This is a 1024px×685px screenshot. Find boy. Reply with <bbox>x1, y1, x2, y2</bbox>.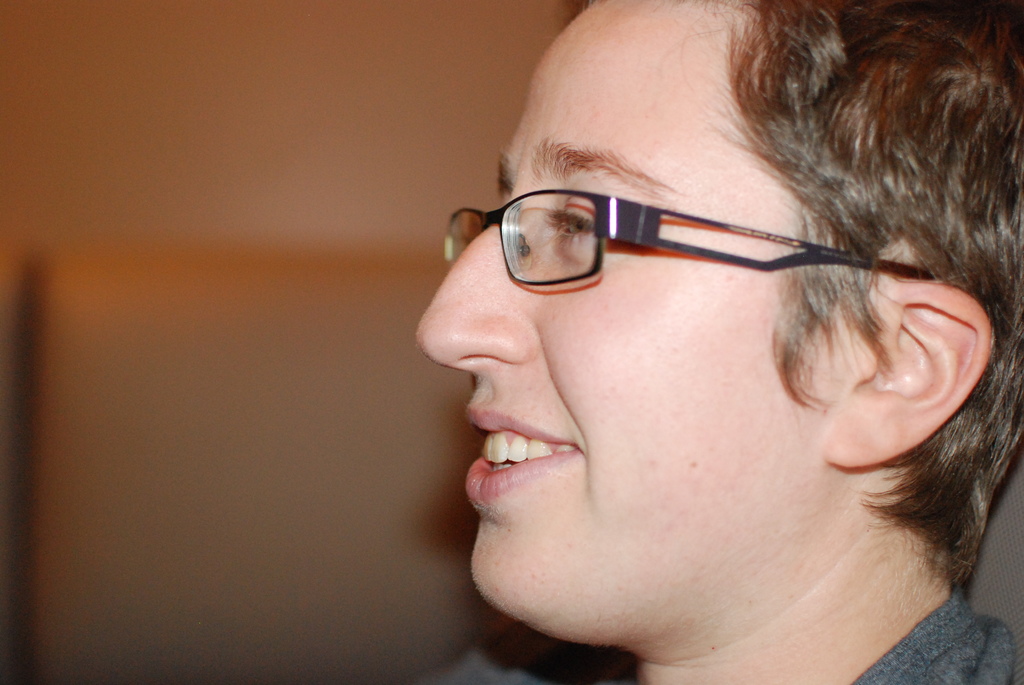
<bbox>332, 58, 1023, 684</bbox>.
